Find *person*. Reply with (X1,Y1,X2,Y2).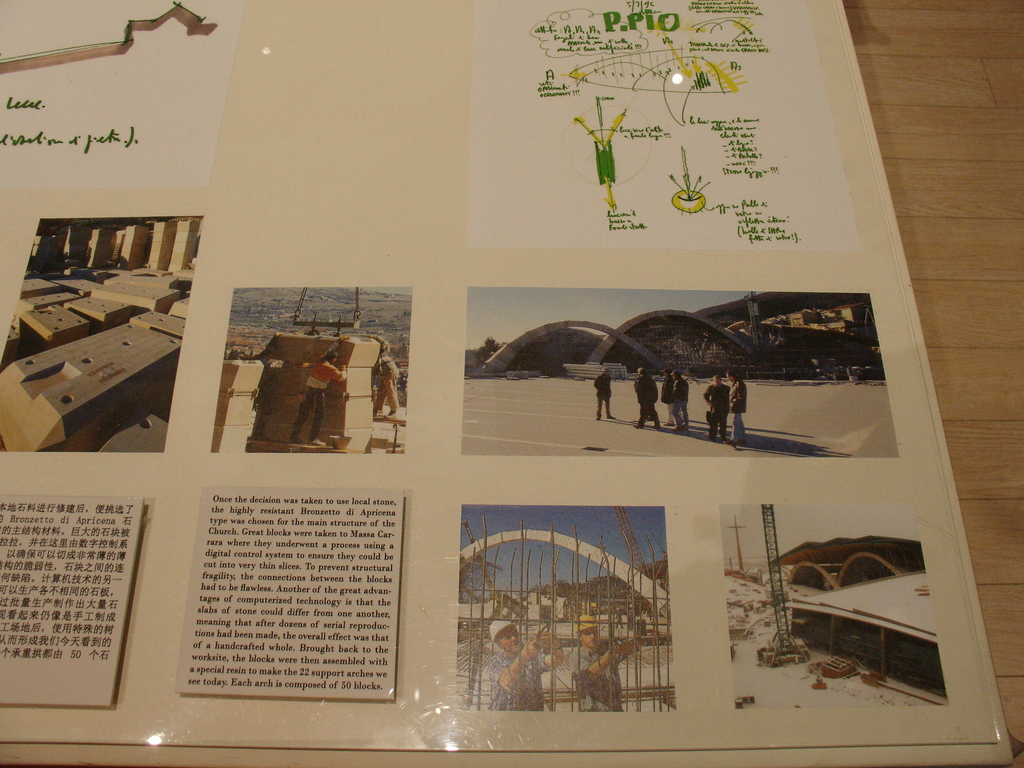
(491,620,561,712).
